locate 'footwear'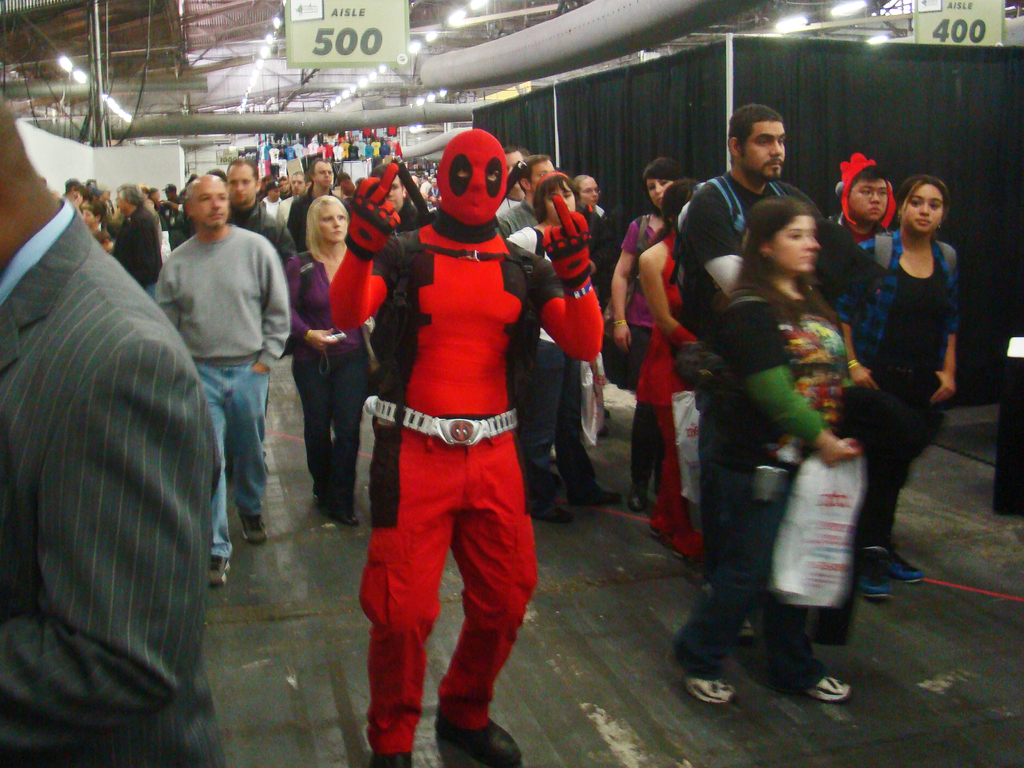
box(532, 488, 570, 521)
